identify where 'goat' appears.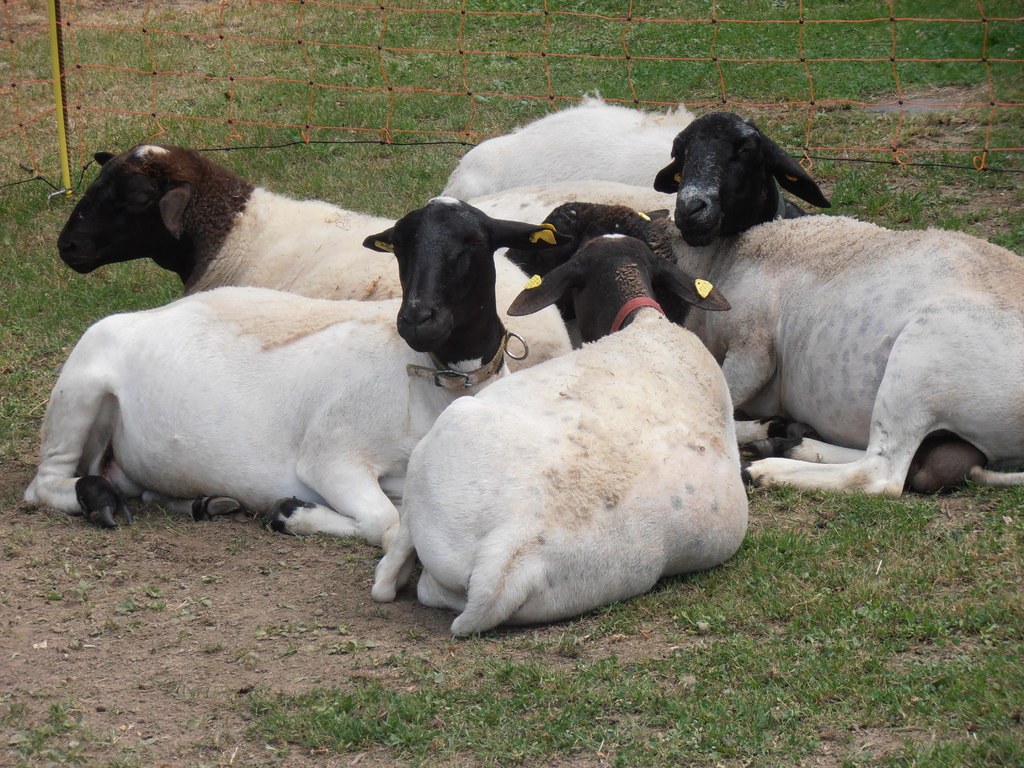
Appears at x1=24, y1=195, x2=575, y2=547.
